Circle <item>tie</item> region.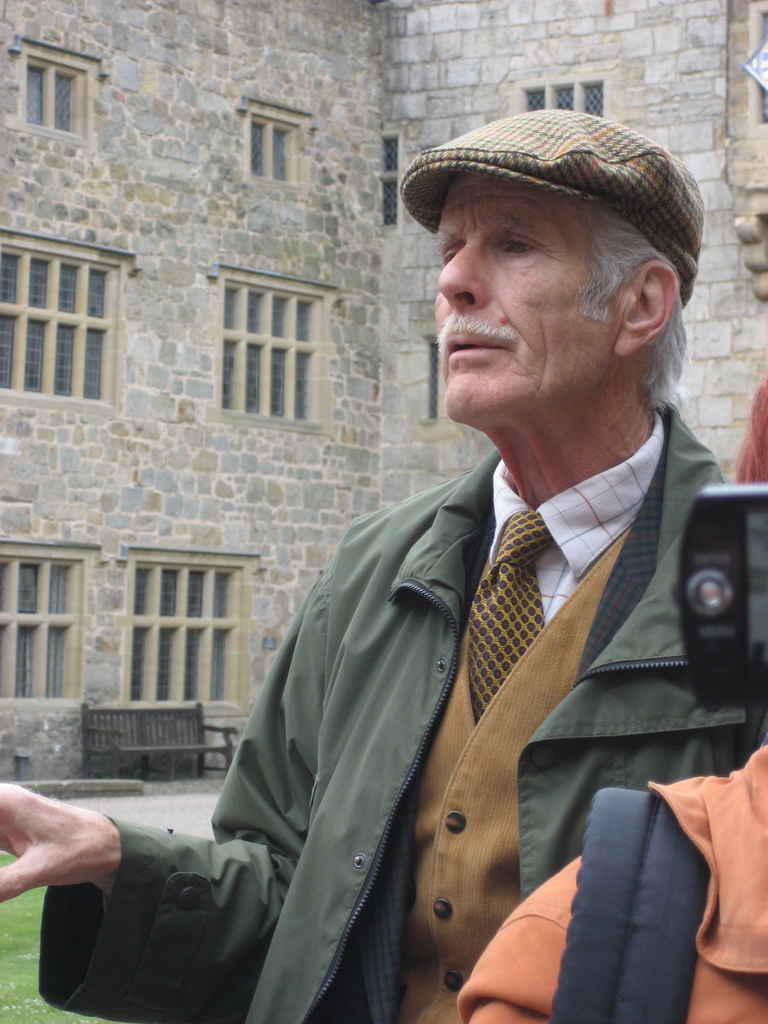
Region: BBox(469, 504, 555, 719).
